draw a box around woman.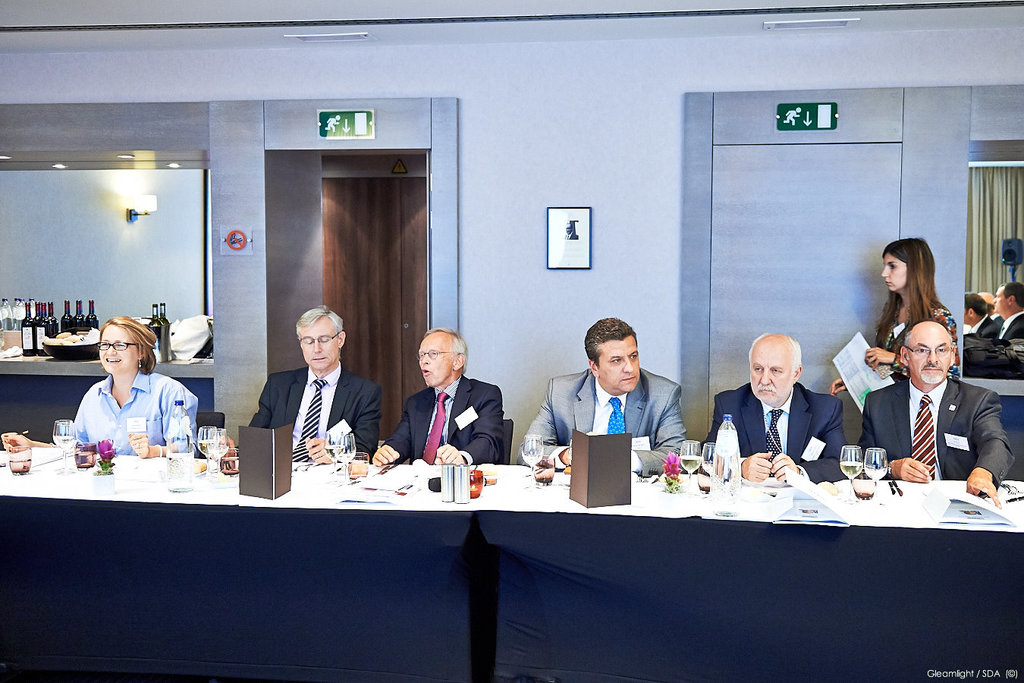
bbox=[67, 316, 192, 478].
